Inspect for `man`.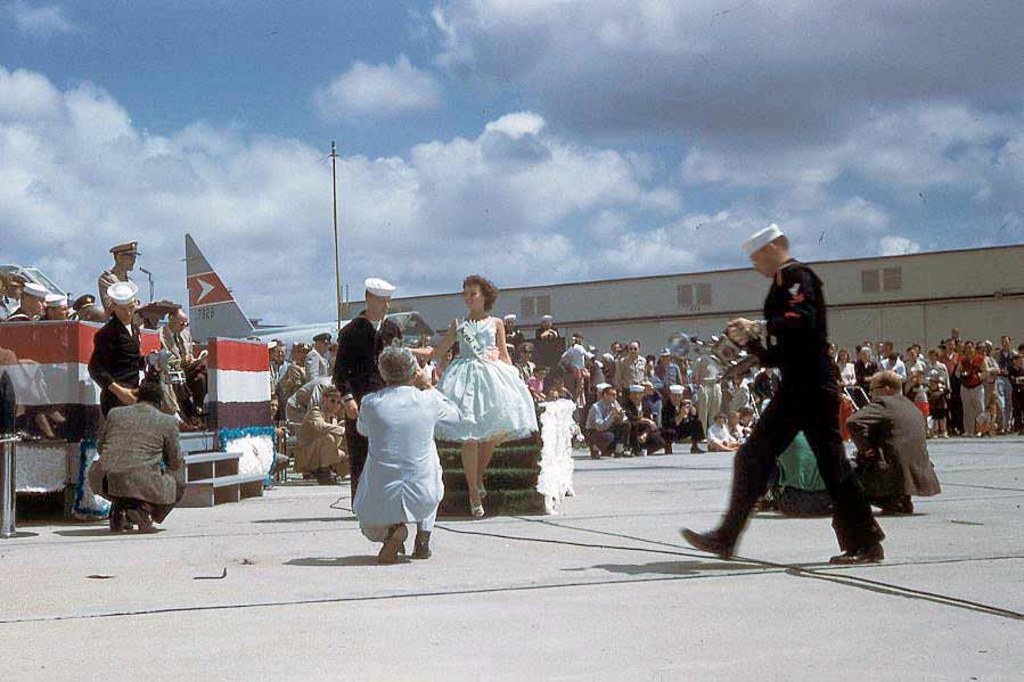
Inspection: (622,380,664,458).
